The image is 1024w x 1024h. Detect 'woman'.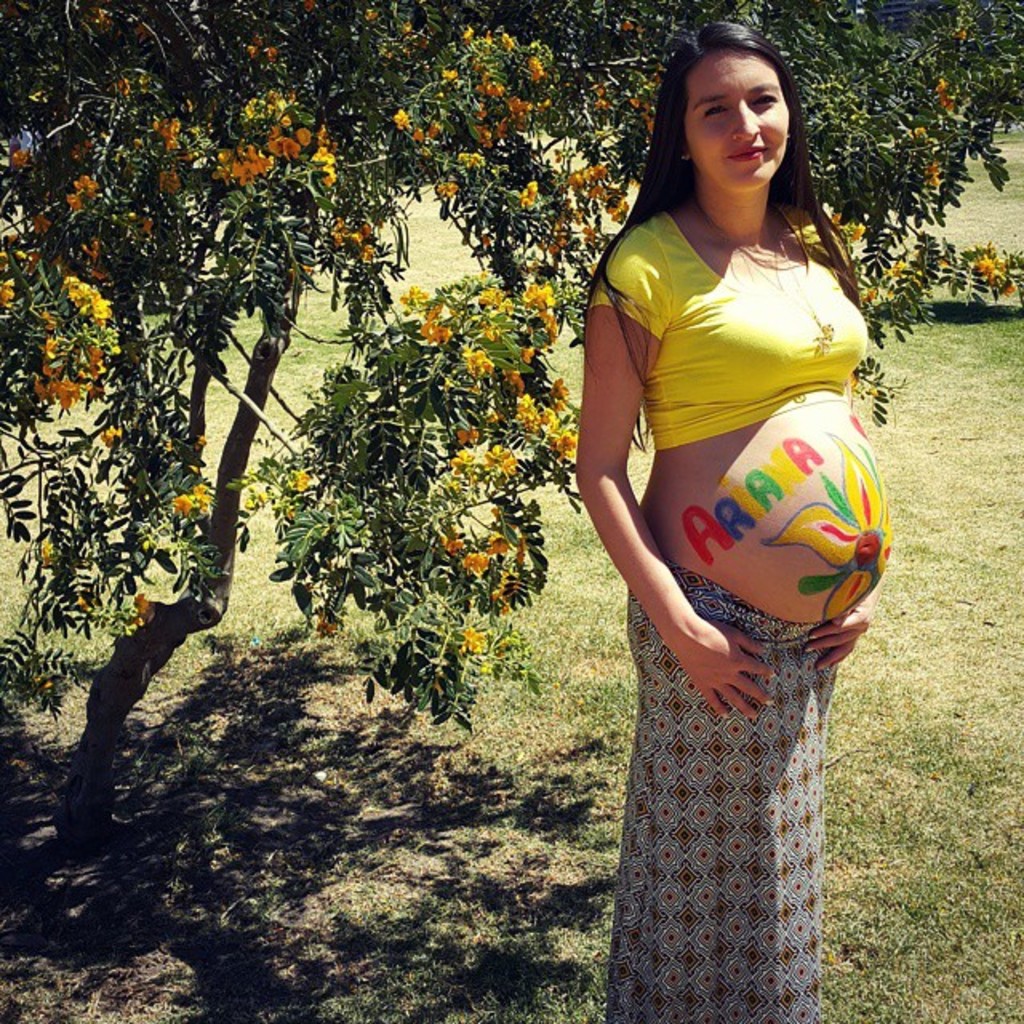
Detection: l=570, t=14, r=894, b=1022.
